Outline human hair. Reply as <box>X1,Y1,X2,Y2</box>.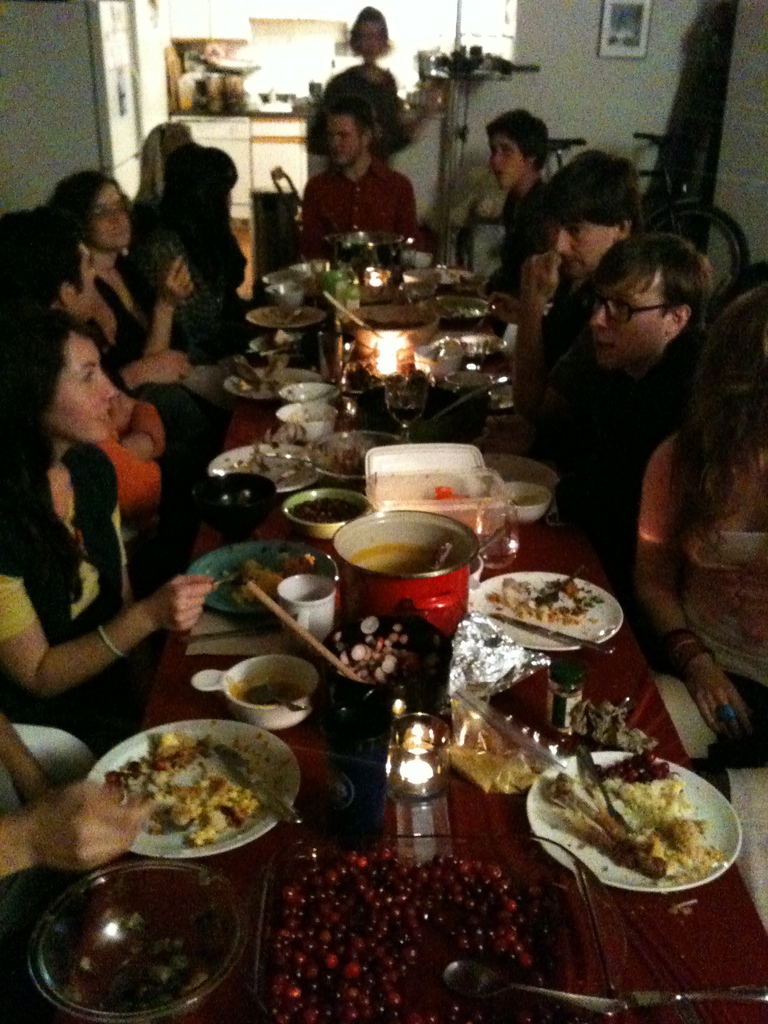
<box>539,152,646,232</box>.
